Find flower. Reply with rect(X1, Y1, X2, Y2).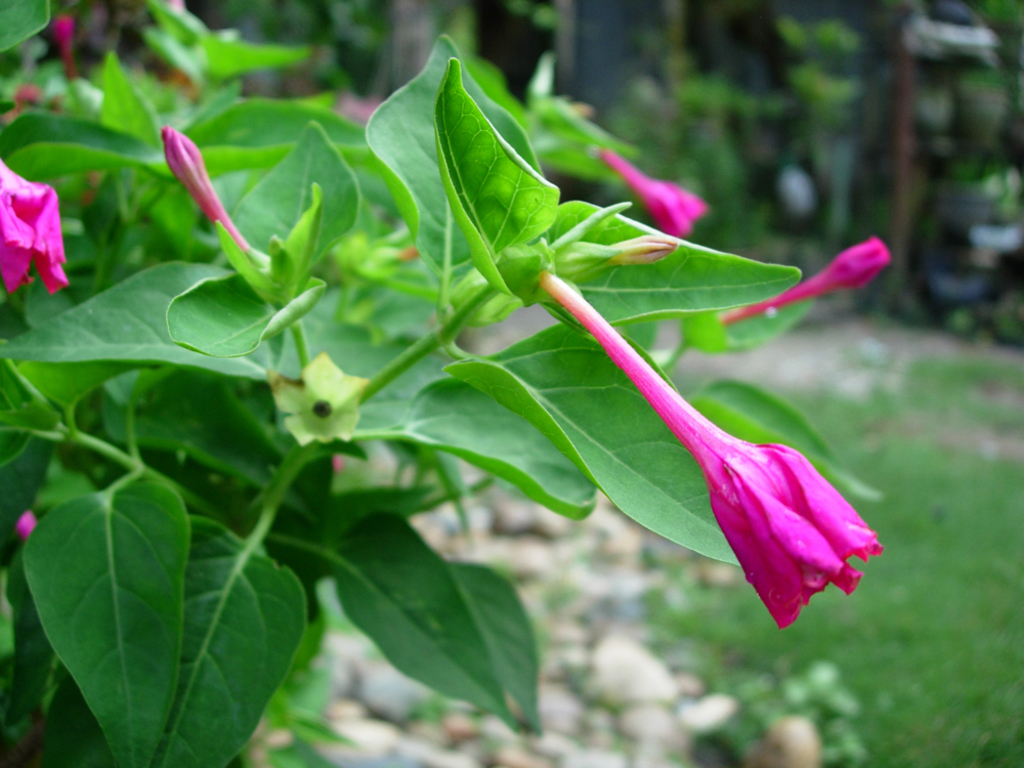
rect(600, 152, 714, 229).
